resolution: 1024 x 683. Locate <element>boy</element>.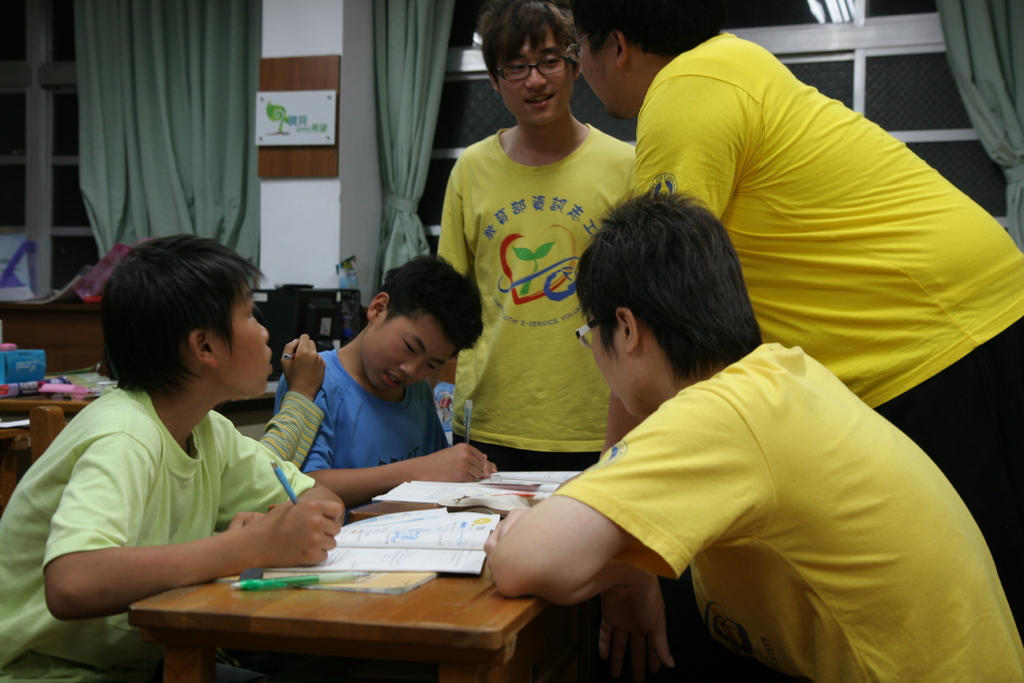
0 235 349 682.
